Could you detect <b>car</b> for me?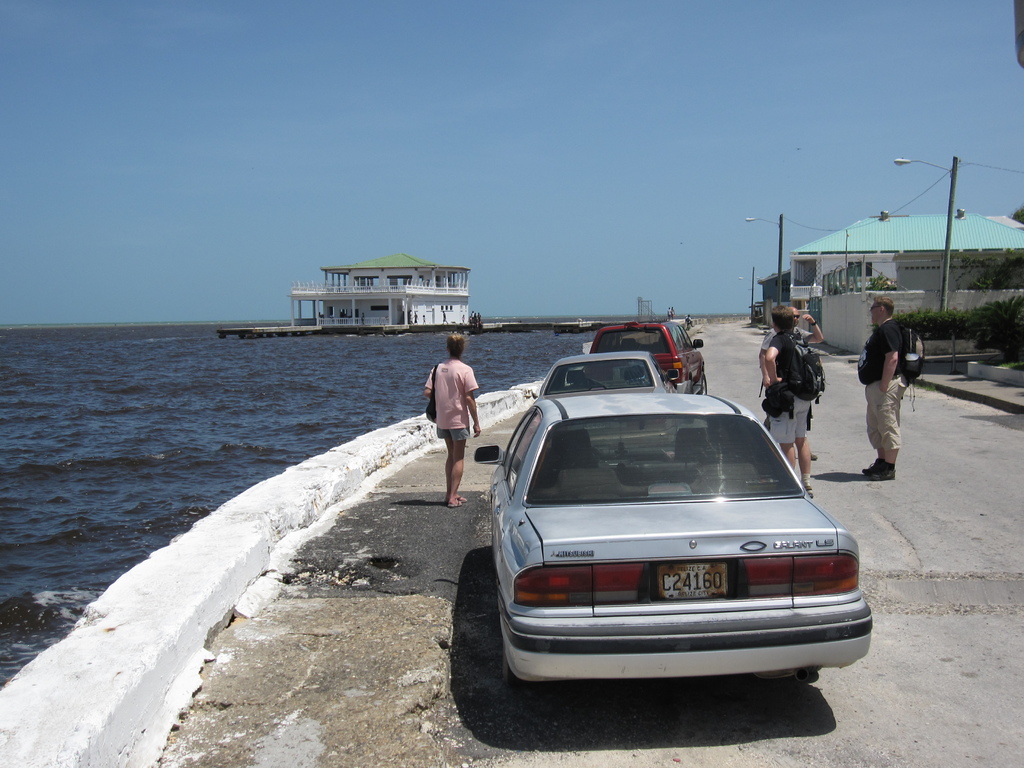
Detection result: (x1=527, y1=348, x2=691, y2=457).
